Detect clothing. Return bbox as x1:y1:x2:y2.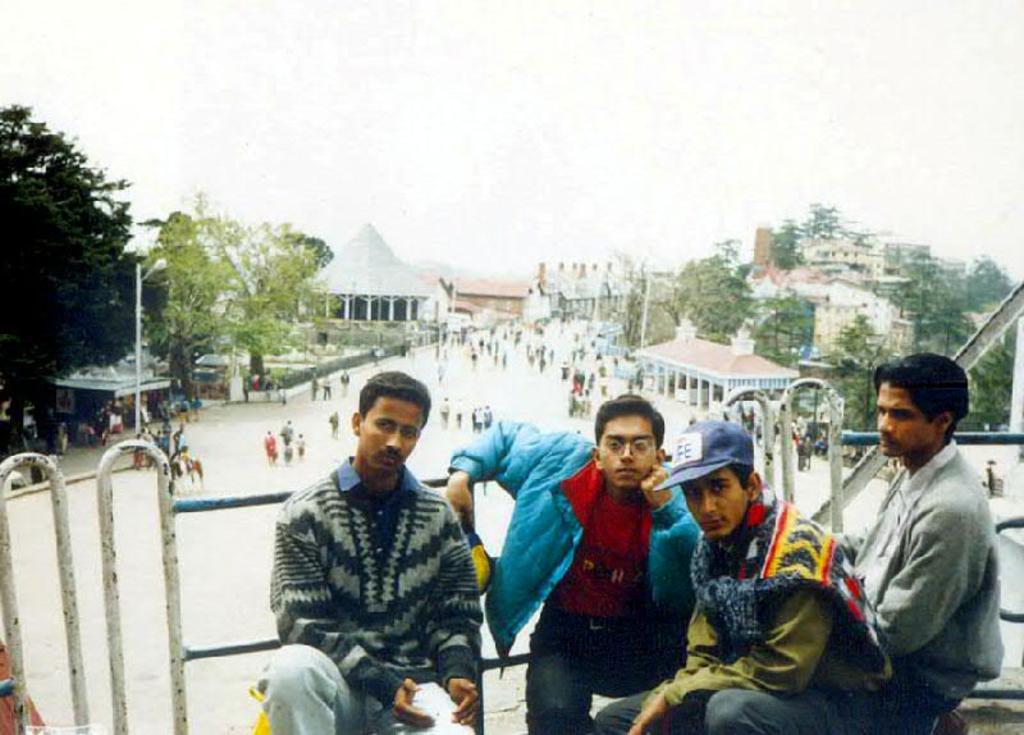
448:411:696:732.
